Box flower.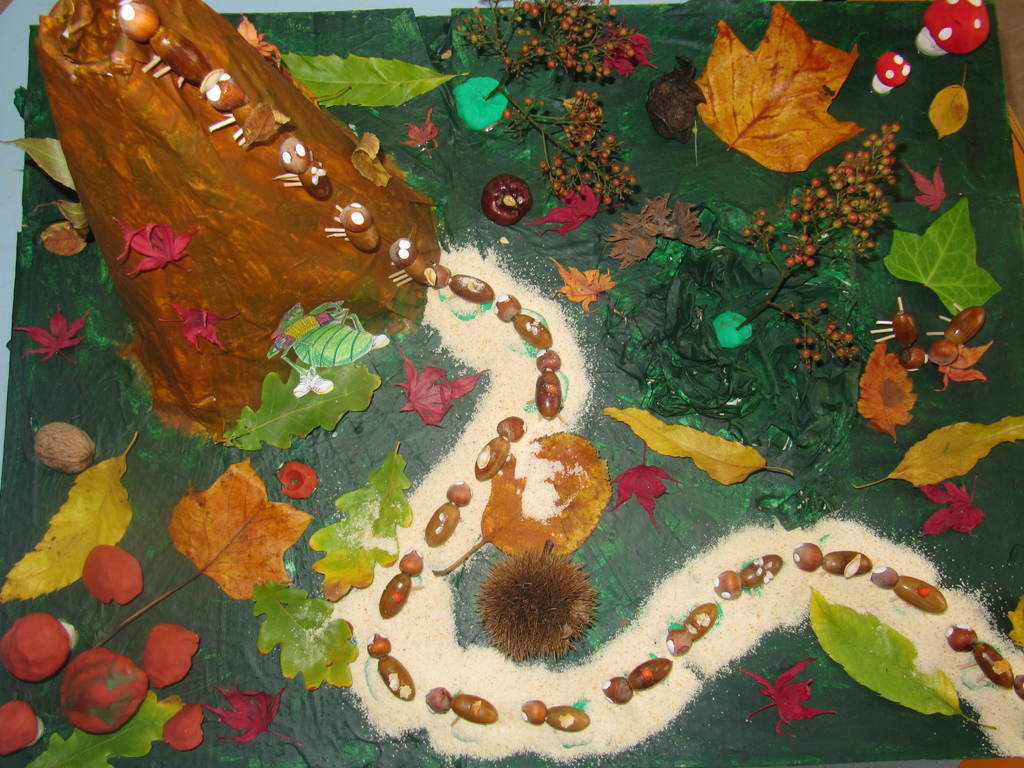
l=915, t=483, r=986, b=542.
